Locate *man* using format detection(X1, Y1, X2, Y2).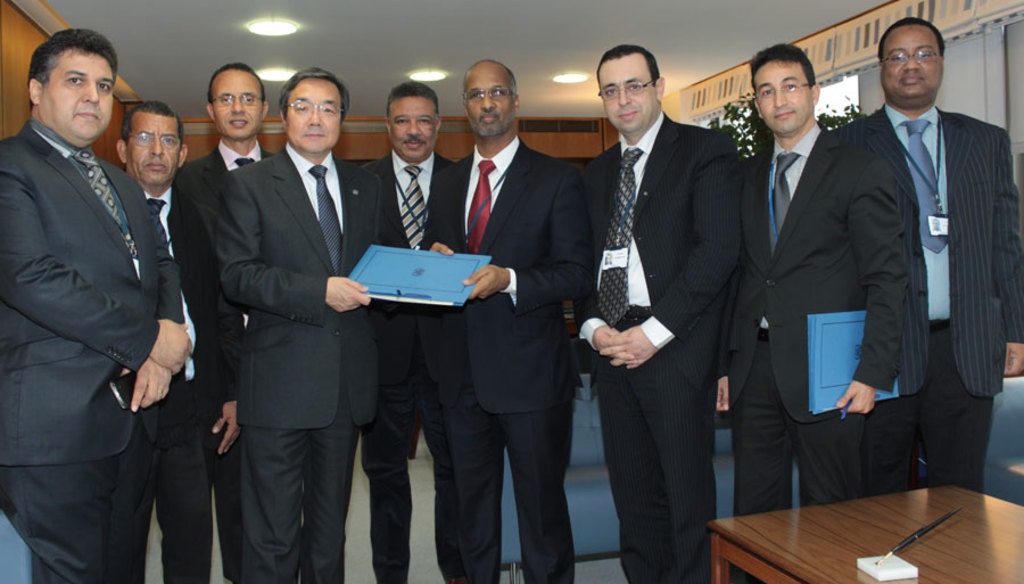
detection(167, 59, 276, 583).
